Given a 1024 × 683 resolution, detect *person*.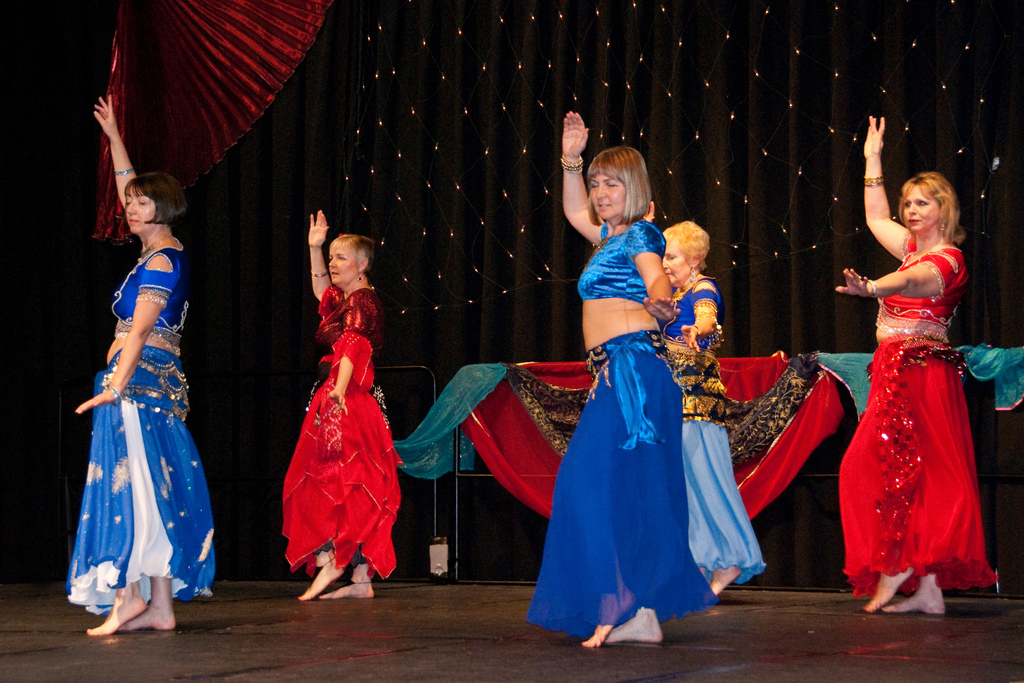
bbox=(282, 205, 404, 609).
